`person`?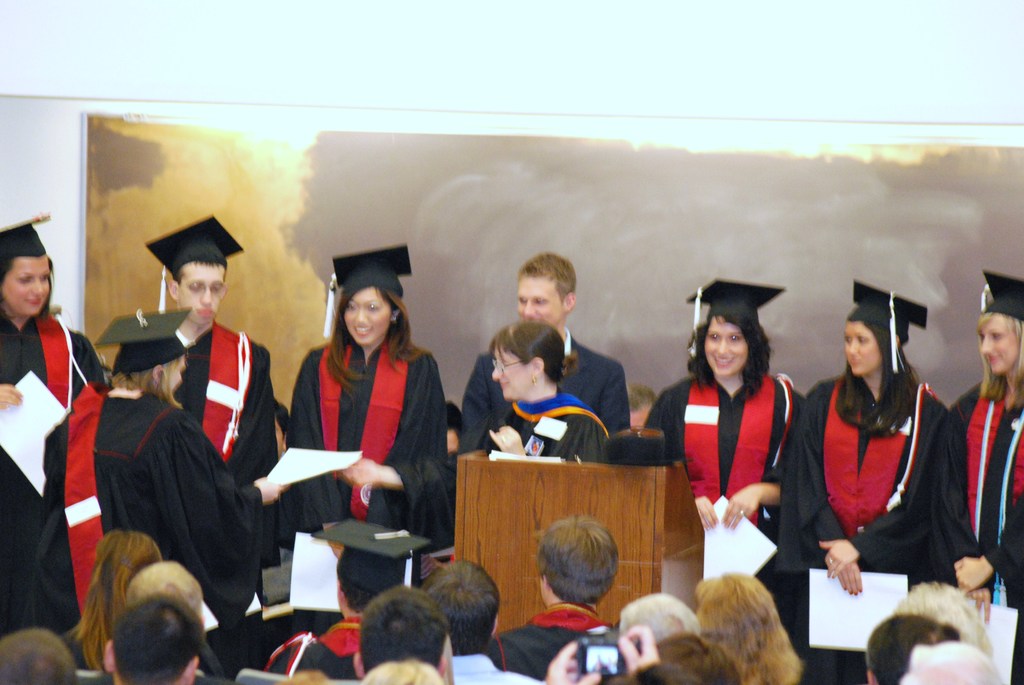
l=33, t=337, r=302, b=644
